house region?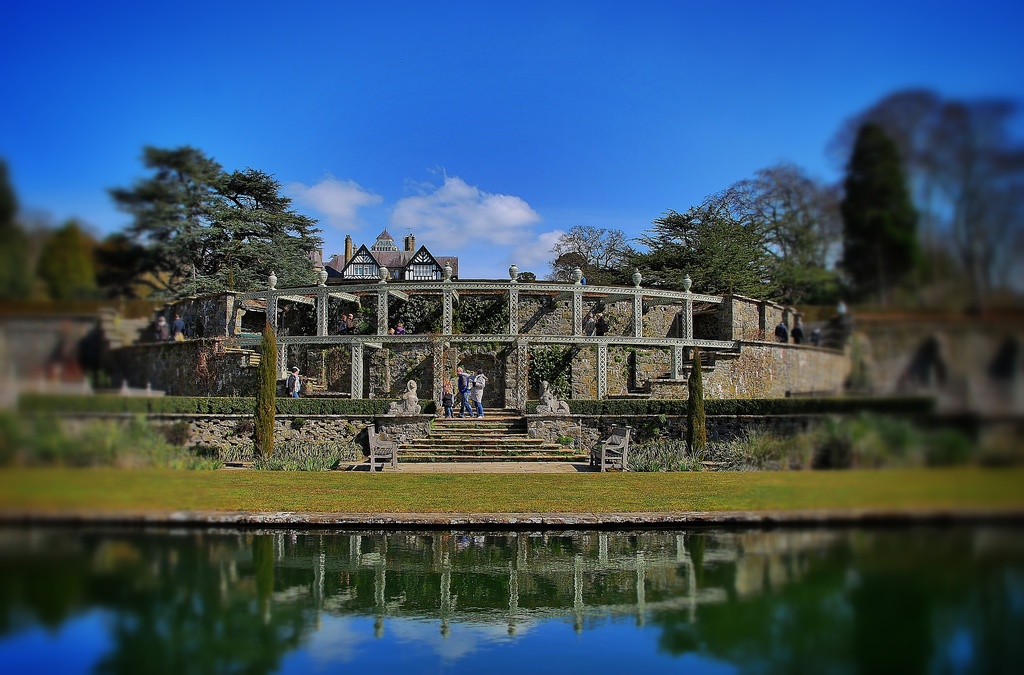
box(320, 221, 456, 289)
